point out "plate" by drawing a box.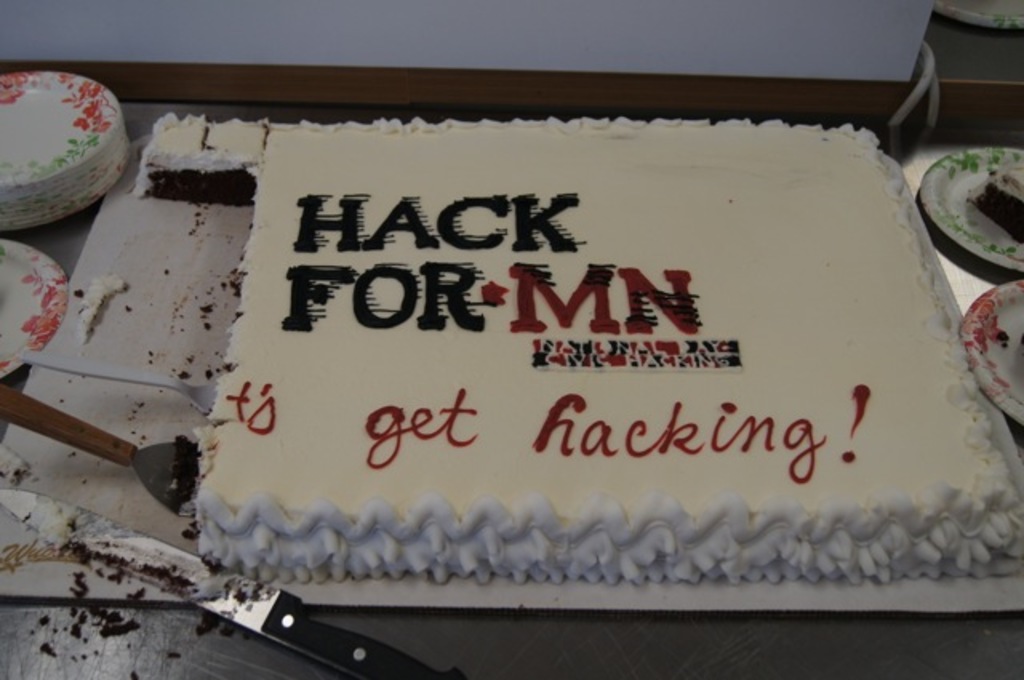
l=928, t=0, r=1022, b=32.
